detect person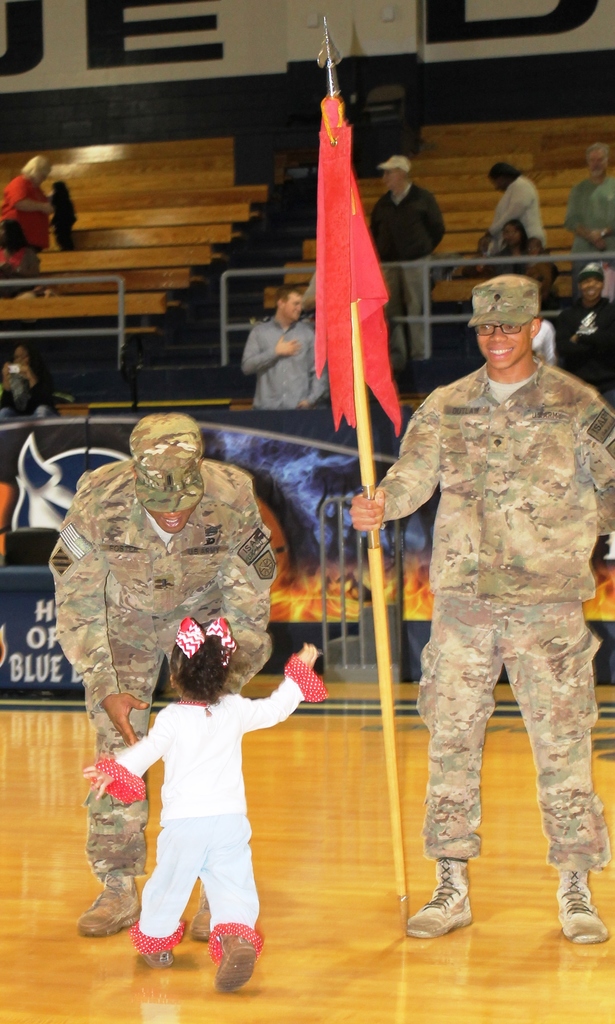
<bbox>482, 159, 544, 246</bbox>
